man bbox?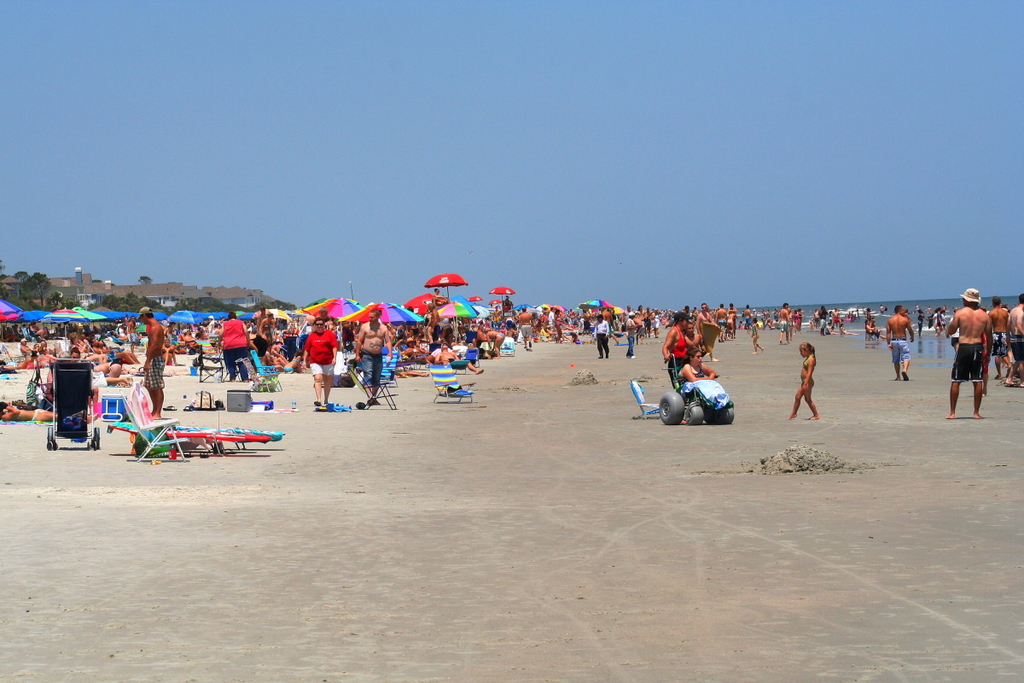
region(940, 286, 992, 417)
